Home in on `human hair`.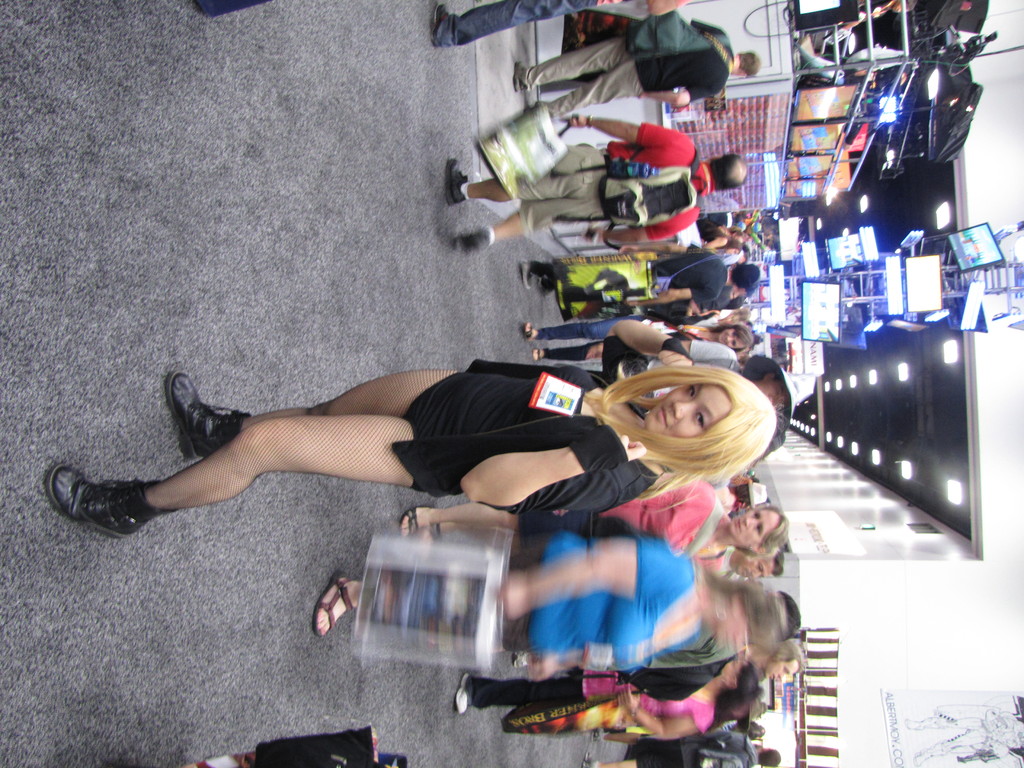
Homed in at (730,263,763,288).
